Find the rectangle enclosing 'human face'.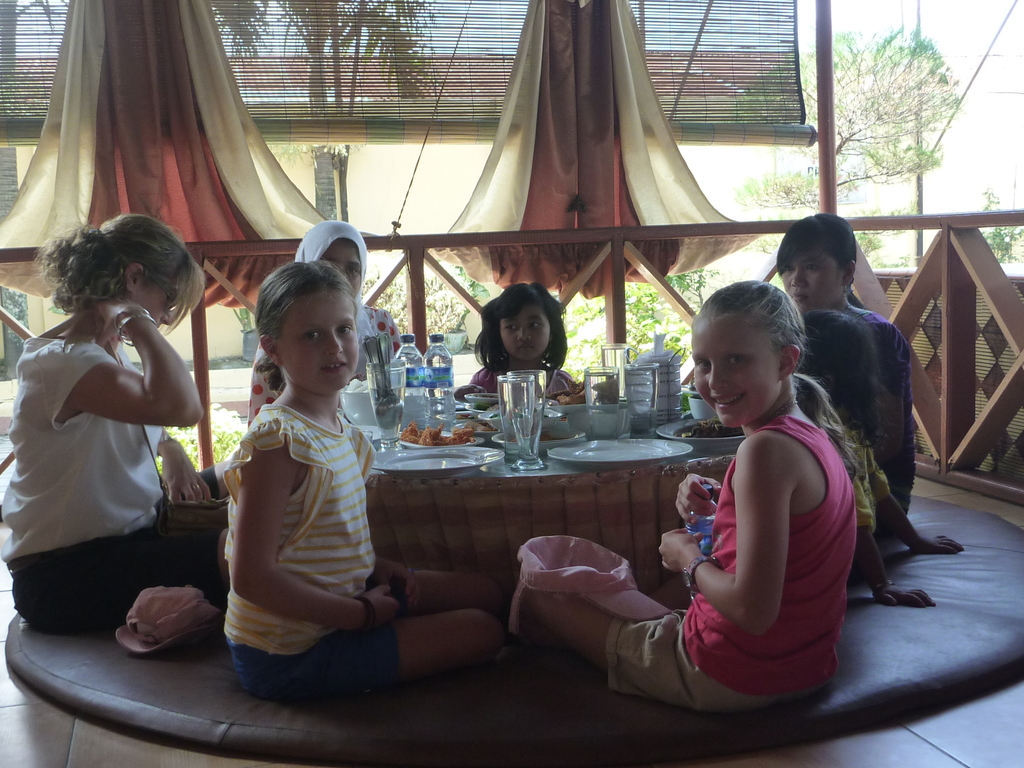
(x1=323, y1=243, x2=364, y2=287).
